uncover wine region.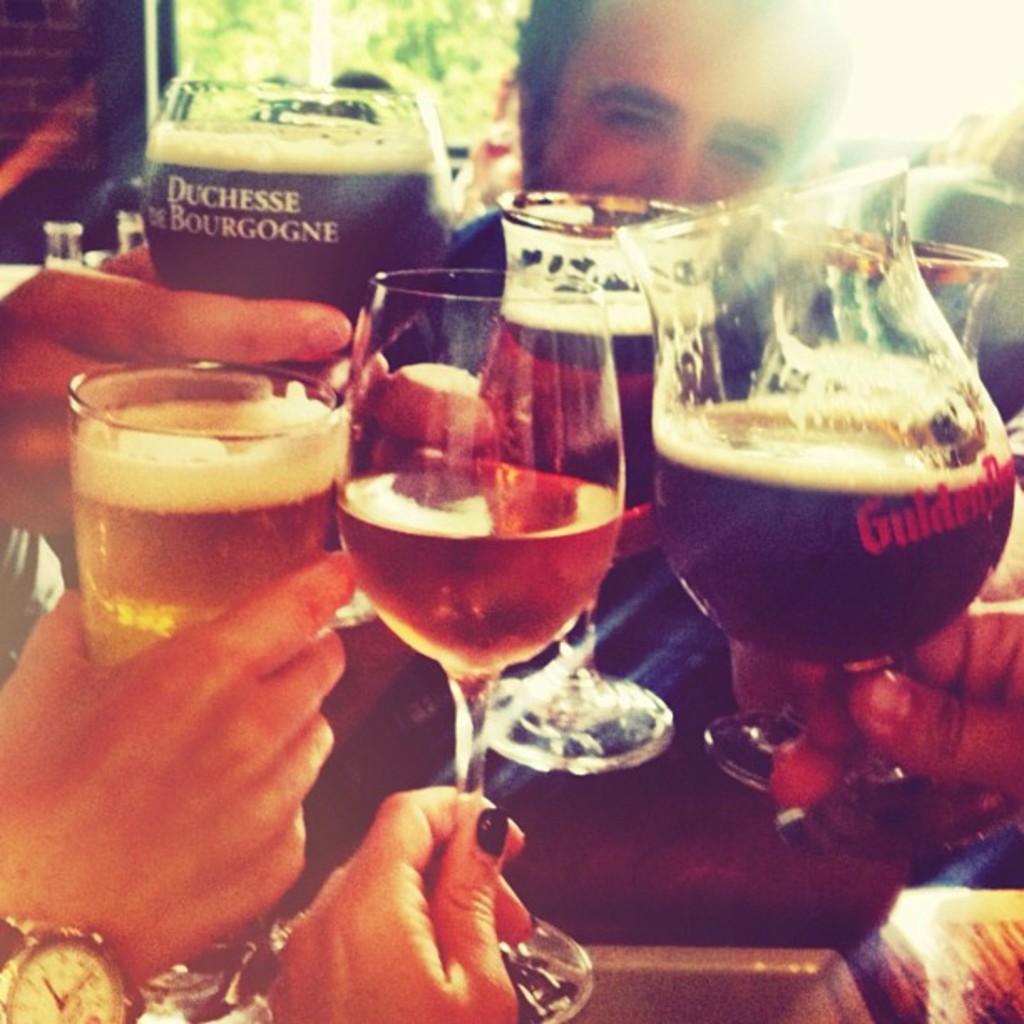
Uncovered: 127,159,450,323.
